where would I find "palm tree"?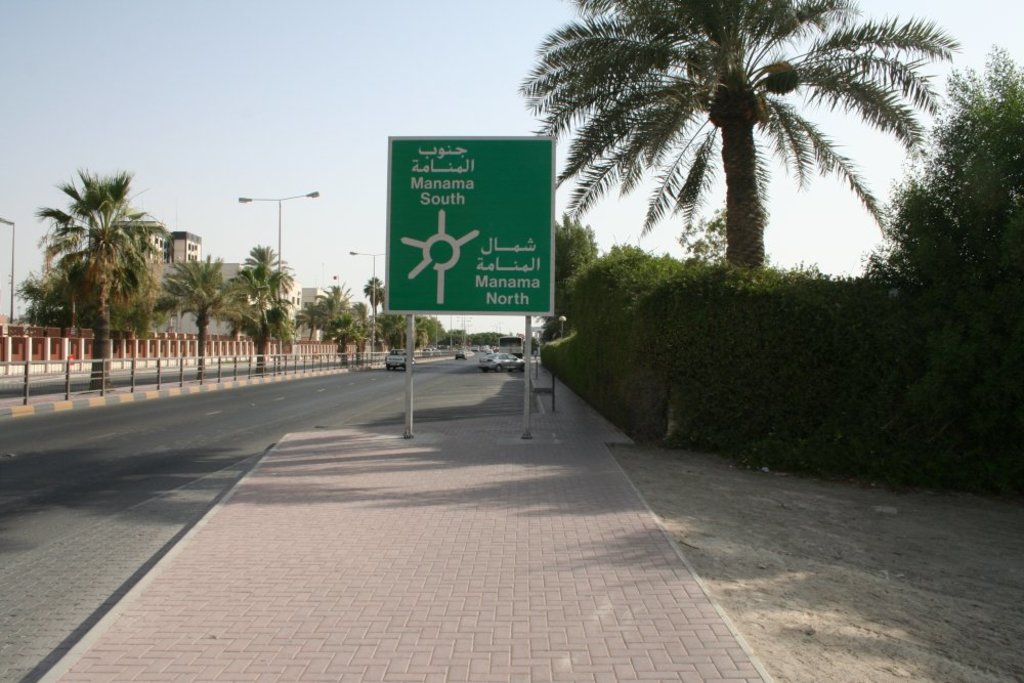
At bbox=[368, 307, 404, 362].
